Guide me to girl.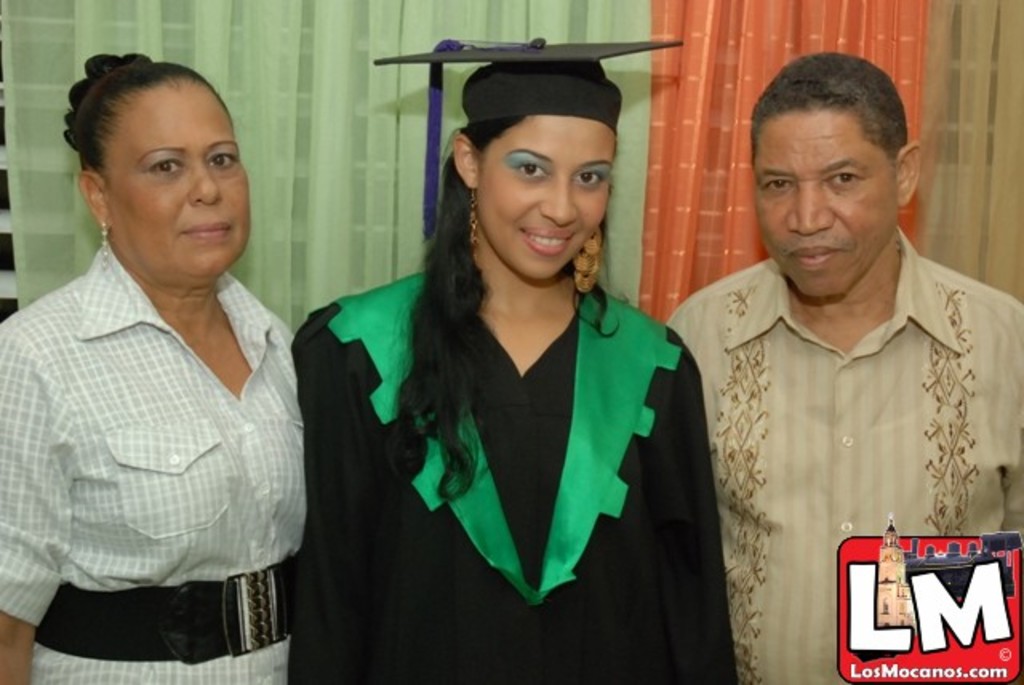
Guidance: bbox=[291, 38, 734, 683].
